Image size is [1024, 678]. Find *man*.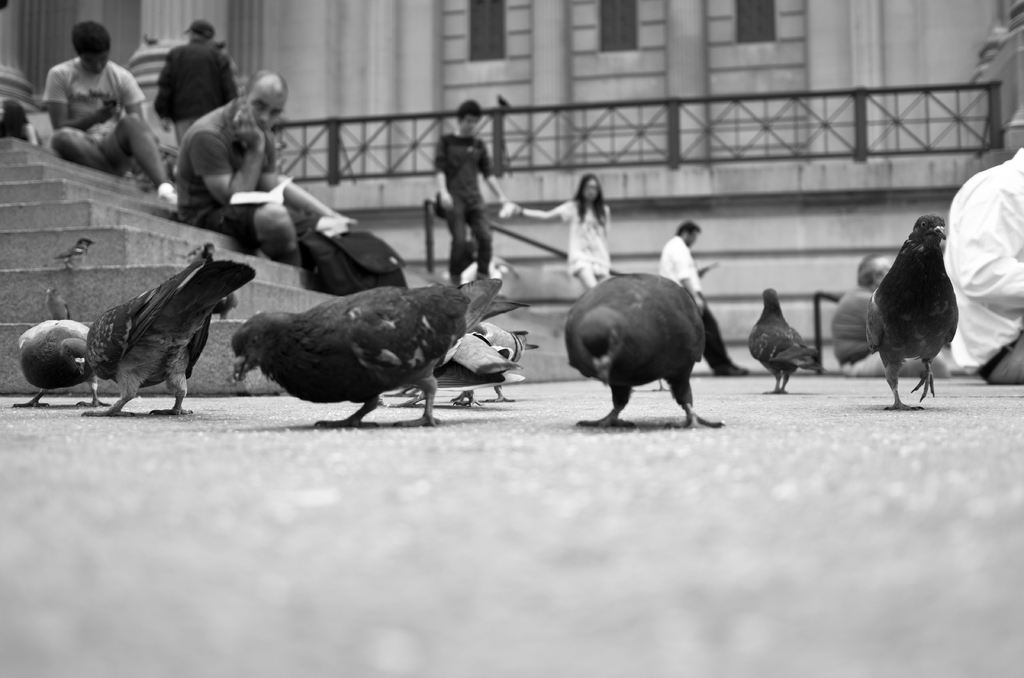
region(176, 71, 357, 262).
